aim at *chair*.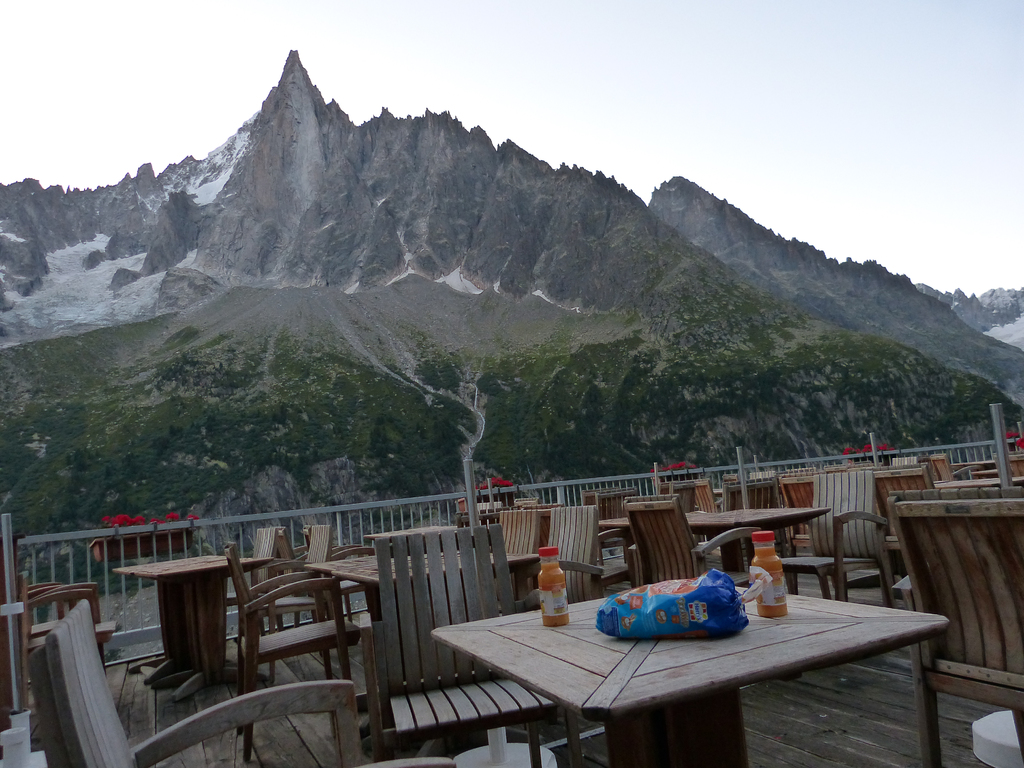
Aimed at Rect(686, 479, 723, 516).
